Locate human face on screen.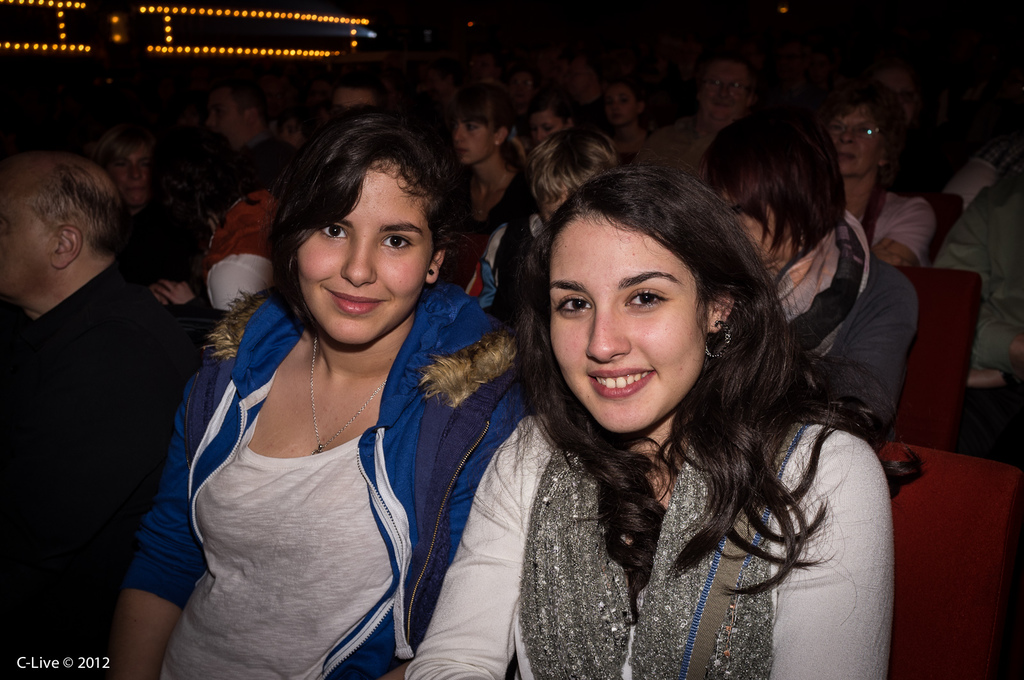
On screen at l=547, t=193, r=572, b=215.
